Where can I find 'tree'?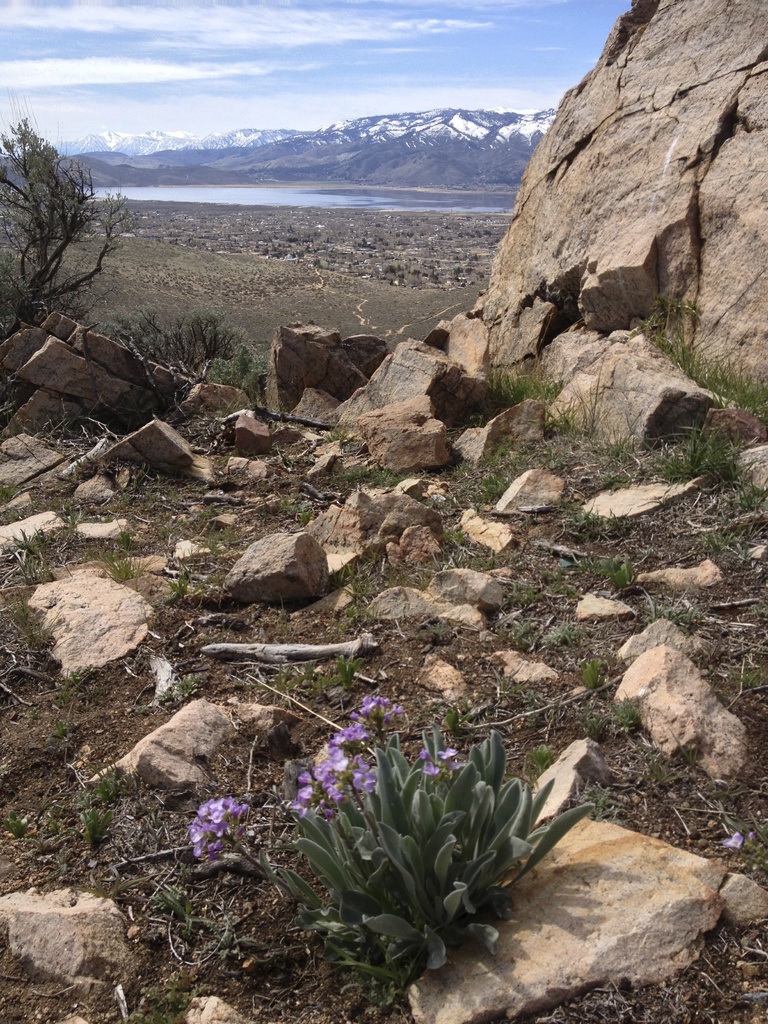
You can find it at crop(7, 100, 117, 312).
